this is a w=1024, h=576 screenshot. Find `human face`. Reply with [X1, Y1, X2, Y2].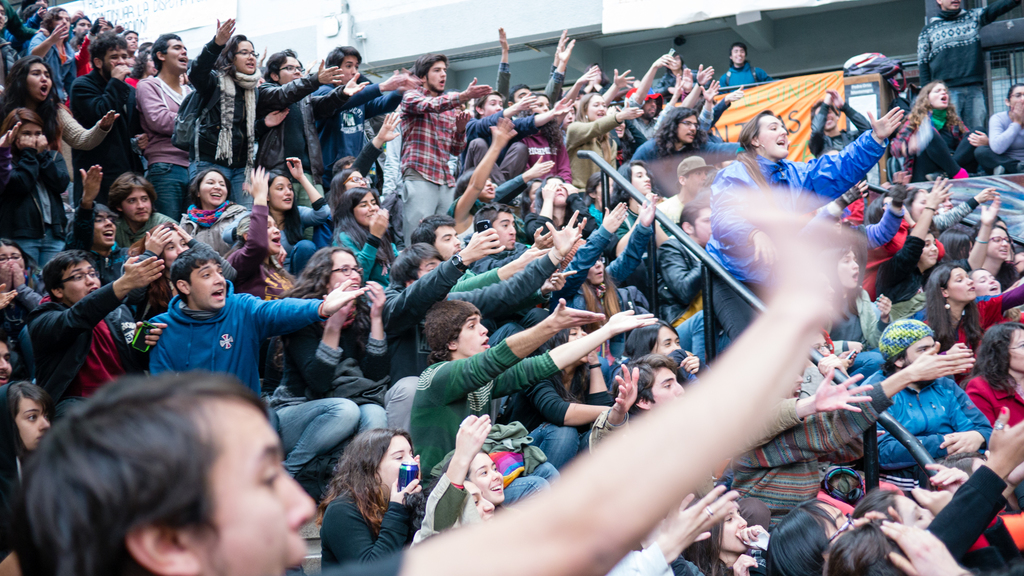
[613, 115, 626, 136].
